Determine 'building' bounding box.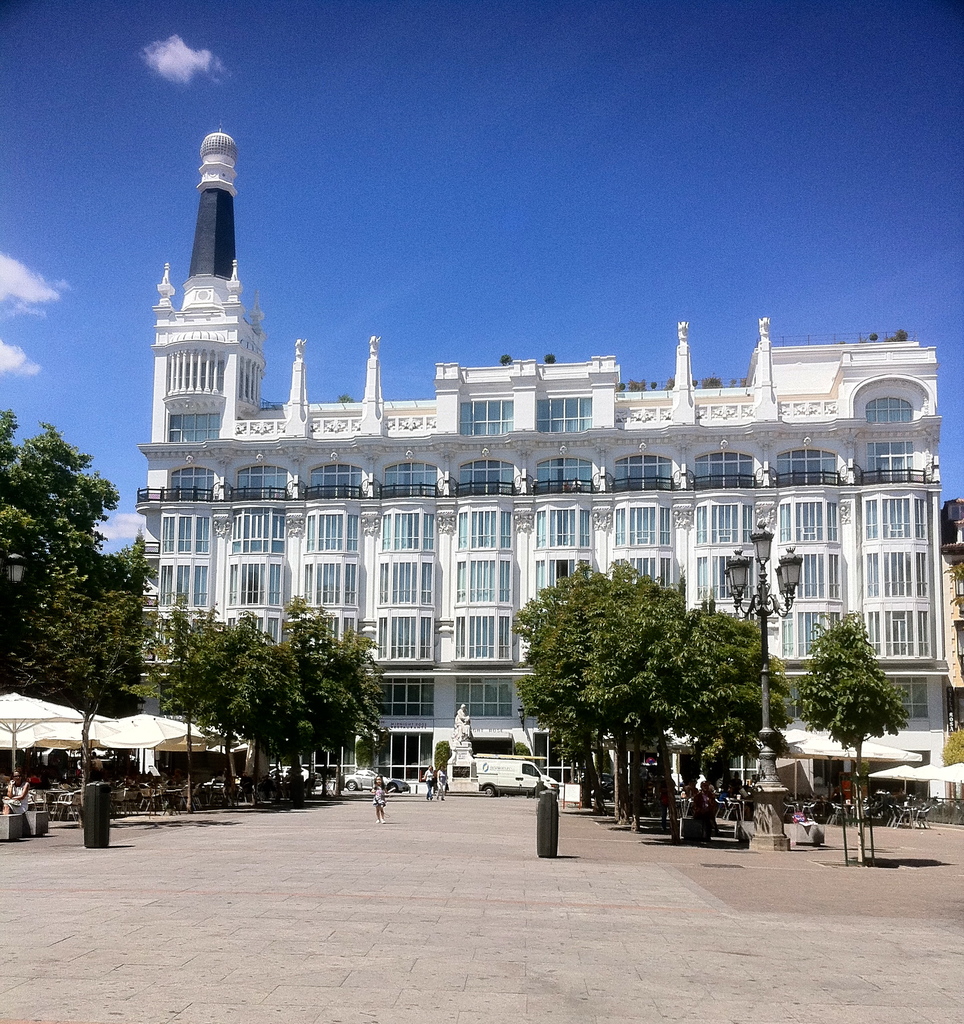
Determined: detection(136, 129, 945, 799).
